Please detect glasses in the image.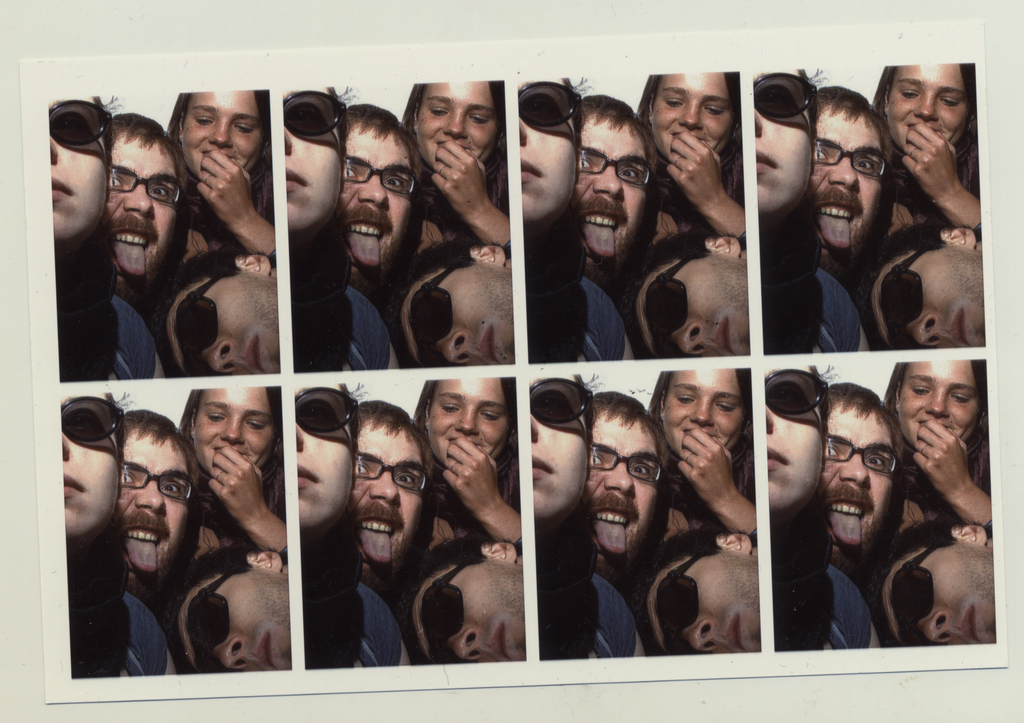
{"left": 515, "top": 78, "right": 588, "bottom": 132}.
